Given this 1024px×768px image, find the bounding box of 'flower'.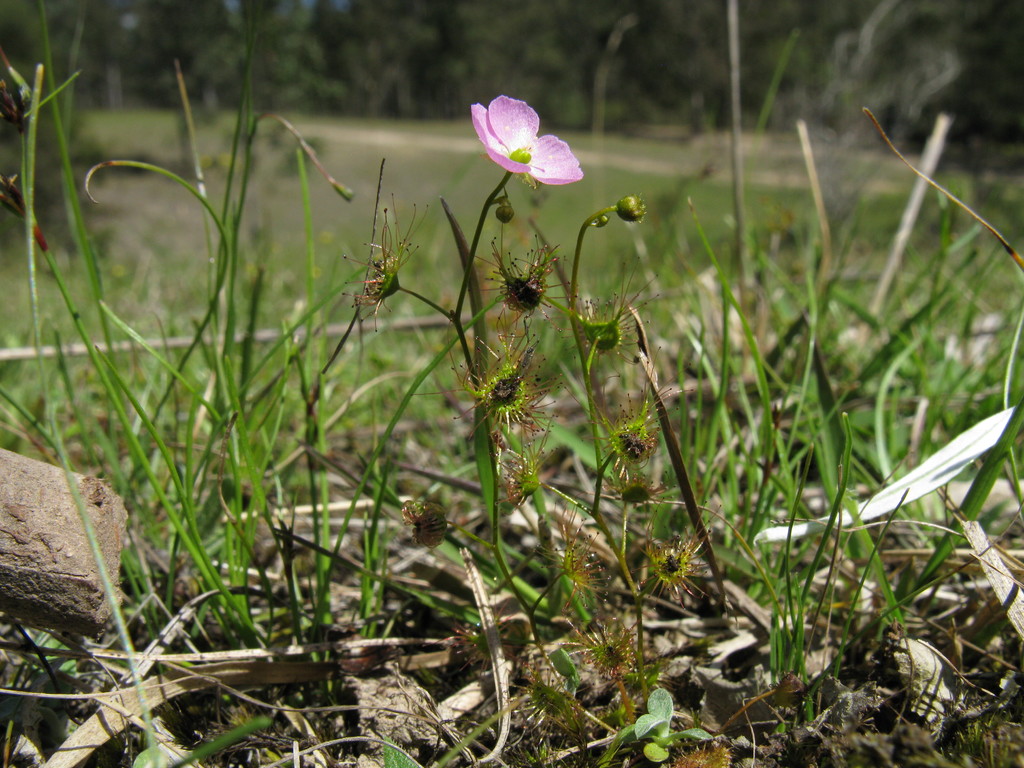
bbox=[570, 255, 668, 376].
